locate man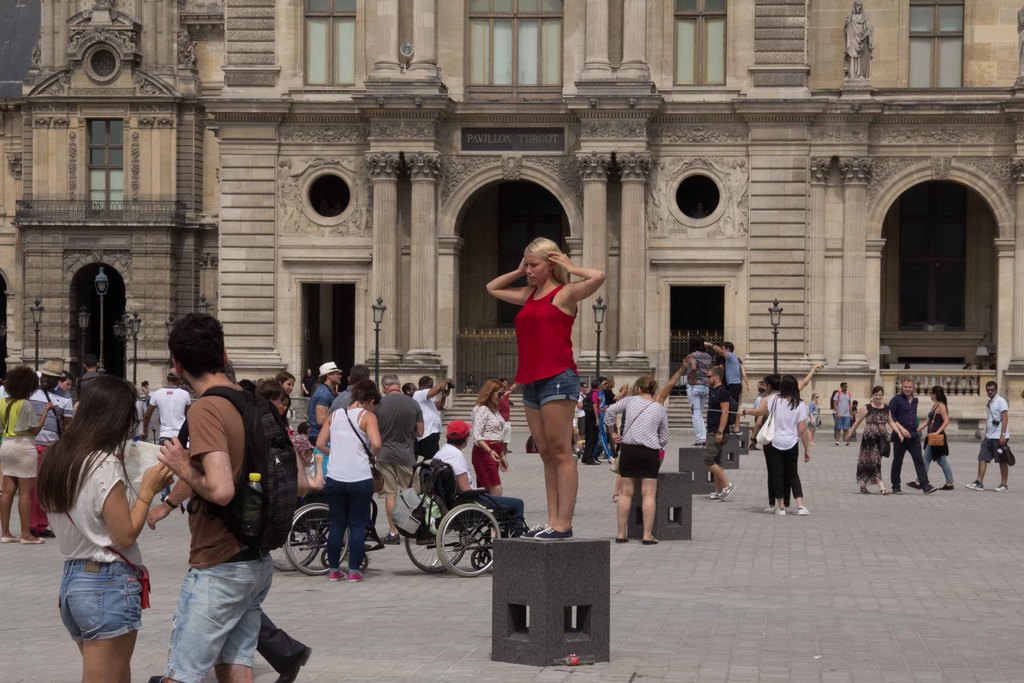
x1=701 y1=366 x2=734 y2=502
